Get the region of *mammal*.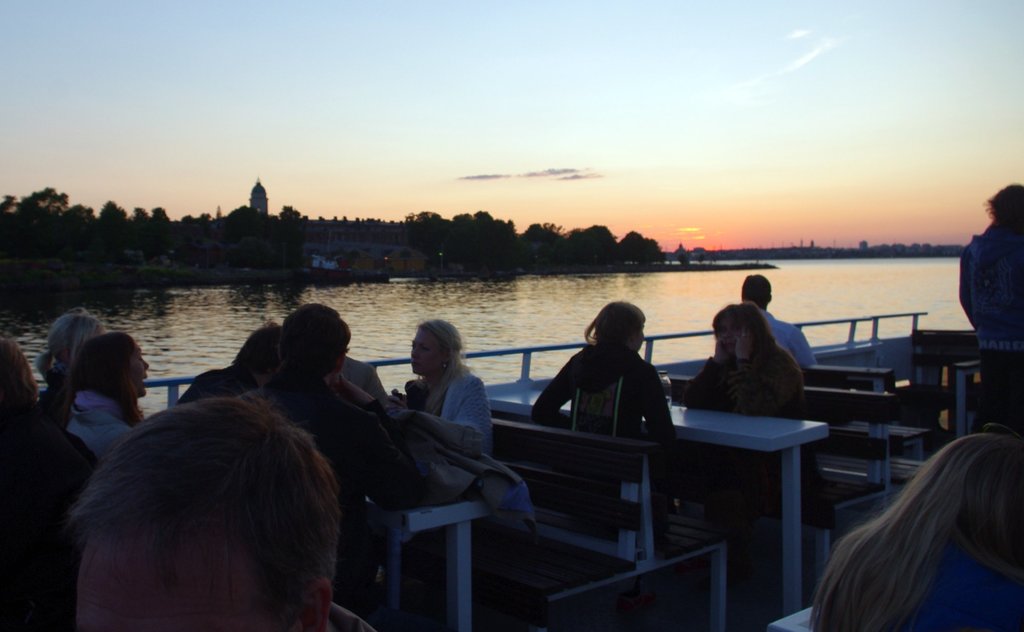
(x1=45, y1=308, x2=109, y2=397).
